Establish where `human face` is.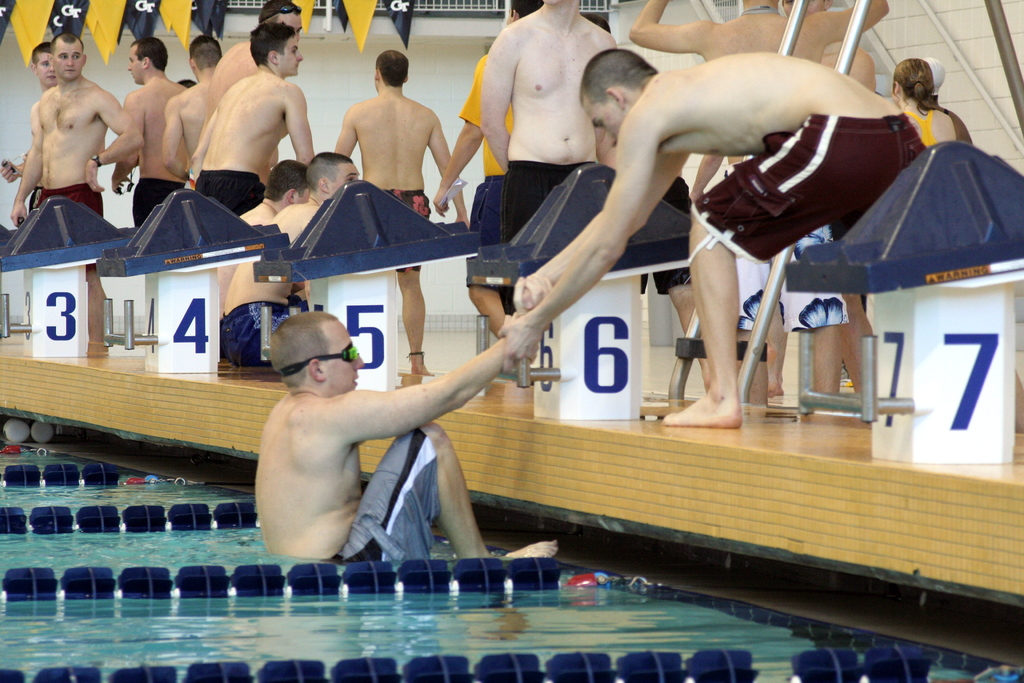
Established at region(582, 97, 621, 147).
